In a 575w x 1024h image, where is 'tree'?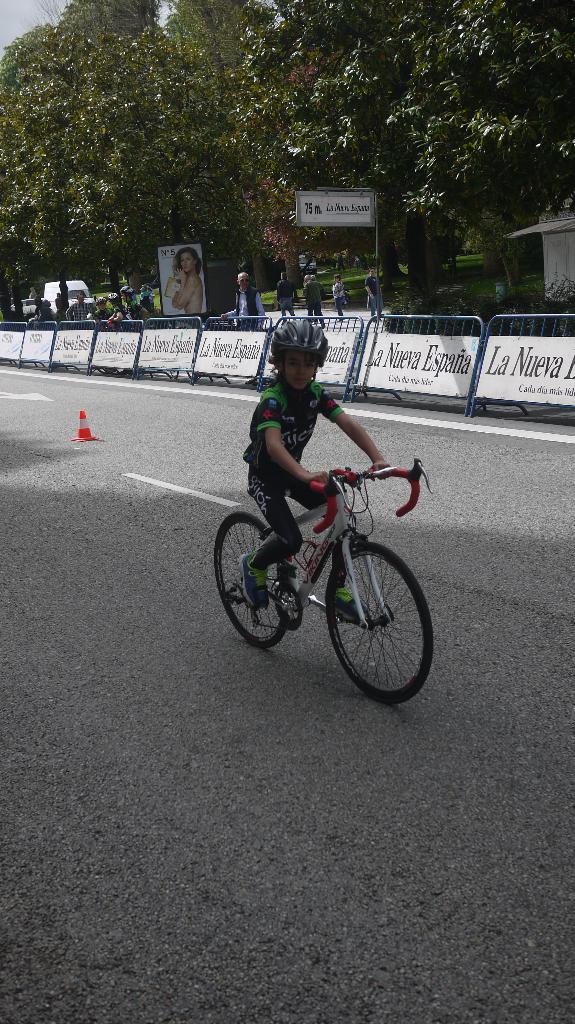
259, 0, 574, 308.
